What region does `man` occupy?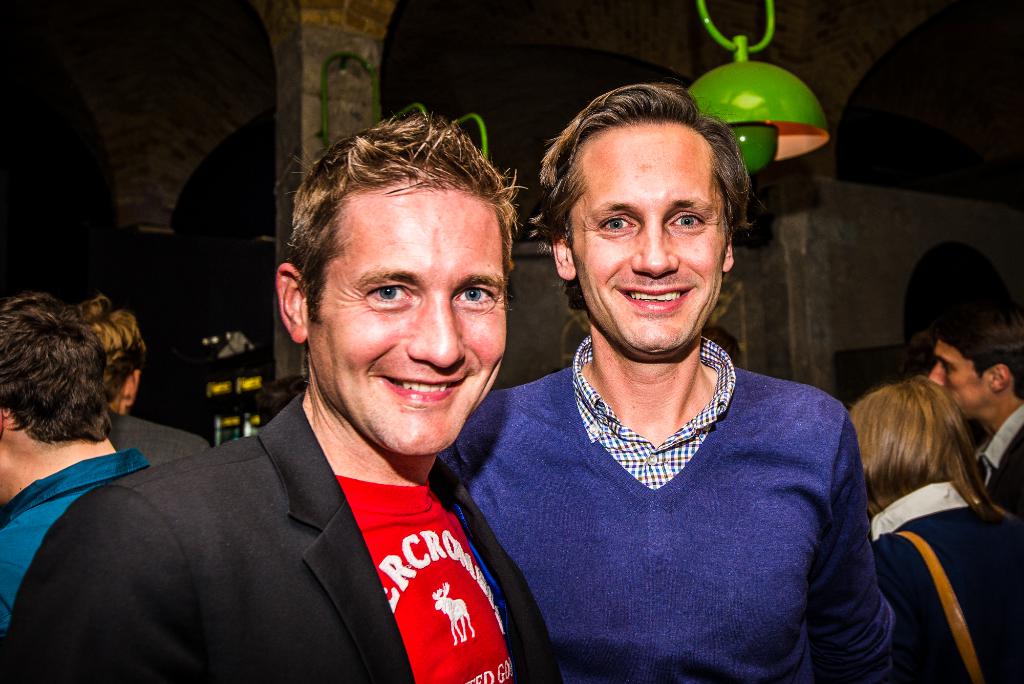
(926, 310, 1023, 517).
